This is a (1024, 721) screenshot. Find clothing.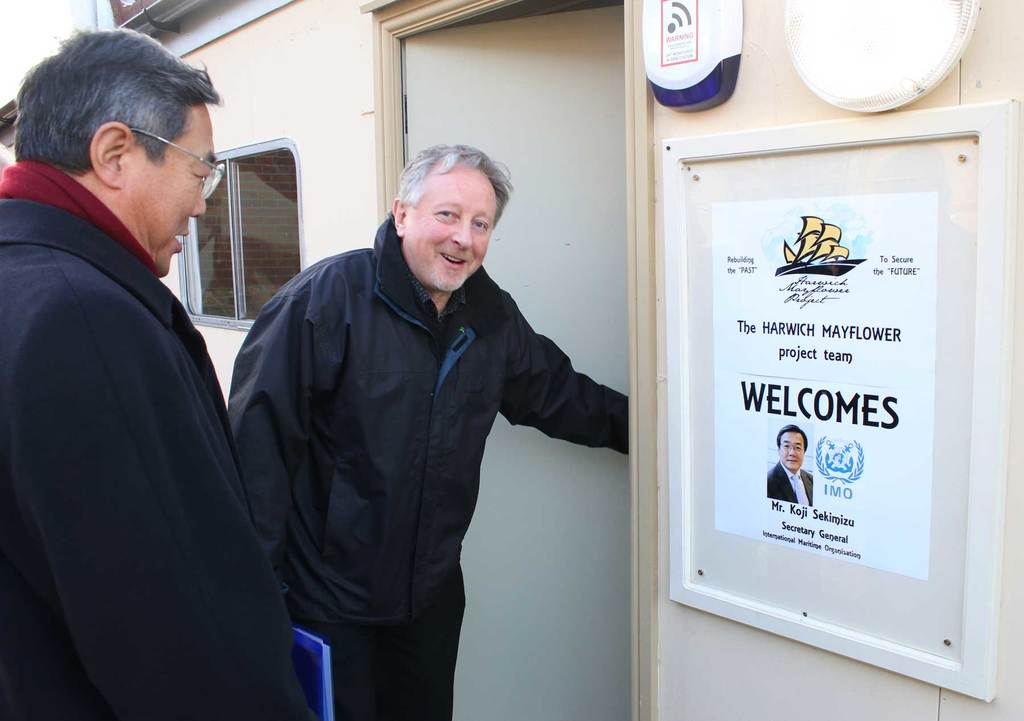
Bounding box: 220/193/634/700.
